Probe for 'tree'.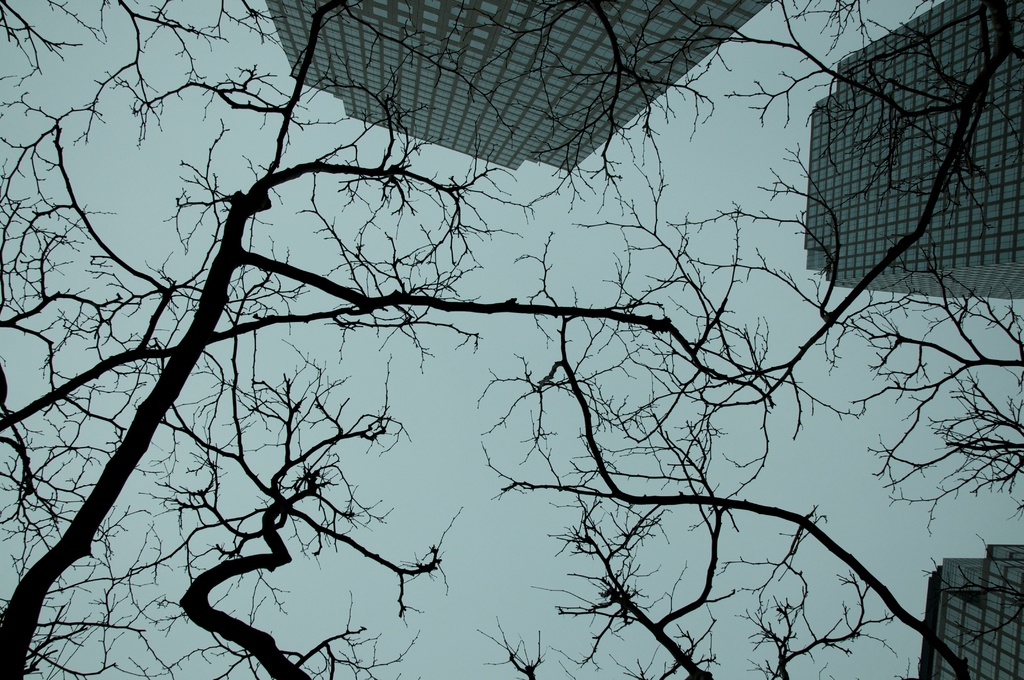
Probe result: [484, 241, 1023, 679].
